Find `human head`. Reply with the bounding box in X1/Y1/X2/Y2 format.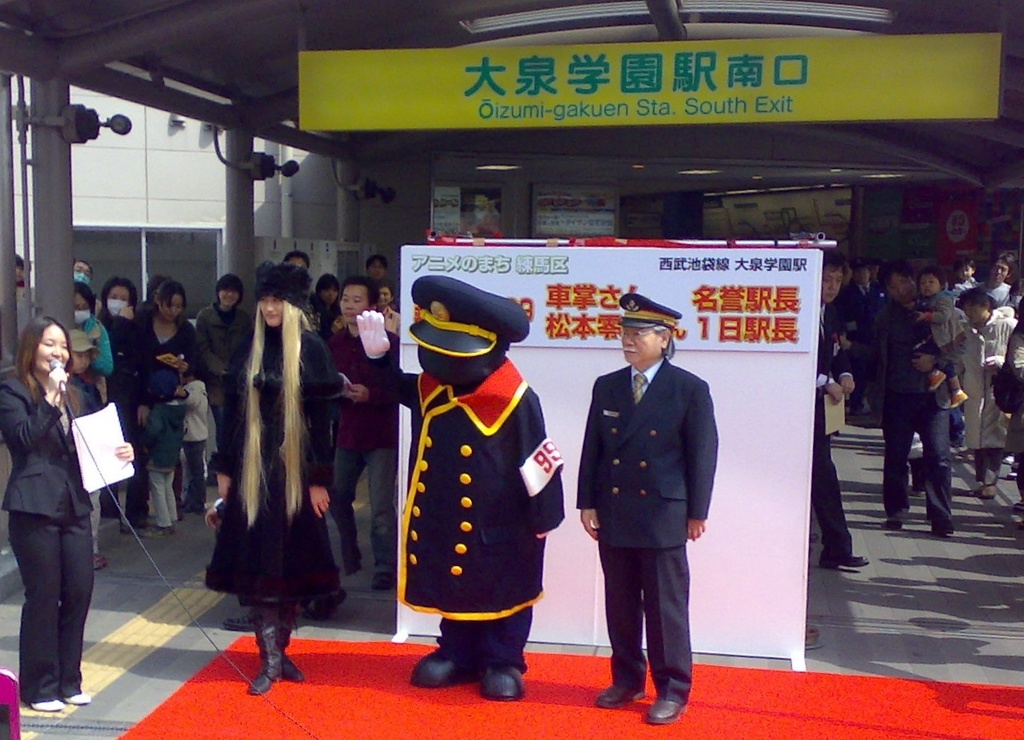
818/253/843/307.
